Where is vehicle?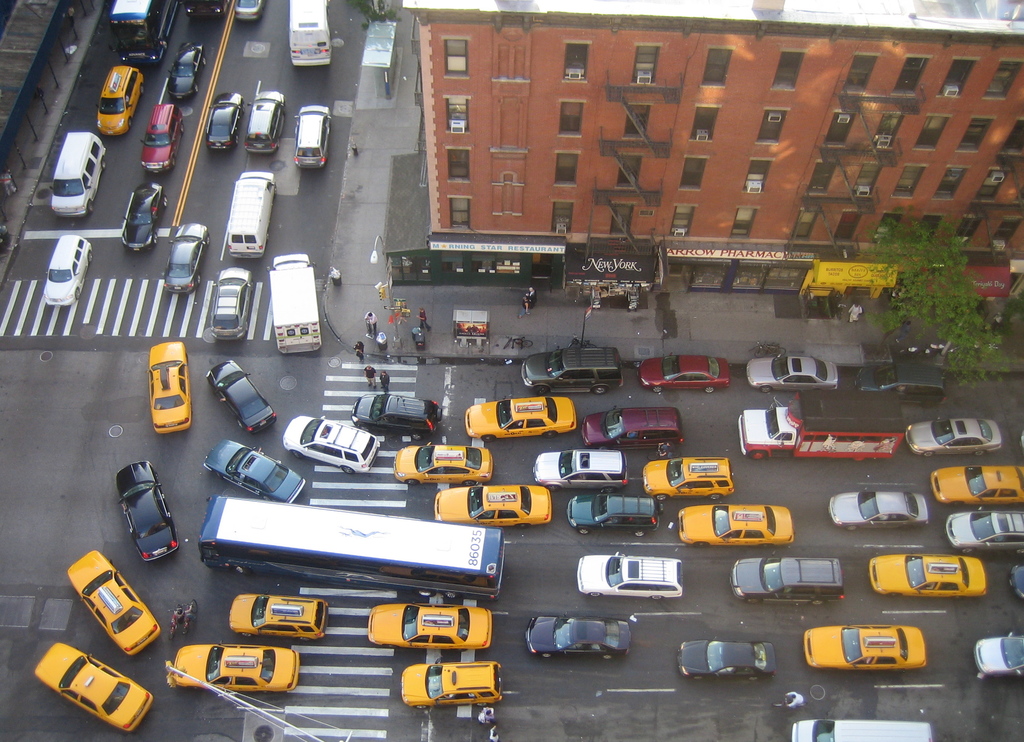
region(227, 169, 278, 256).
